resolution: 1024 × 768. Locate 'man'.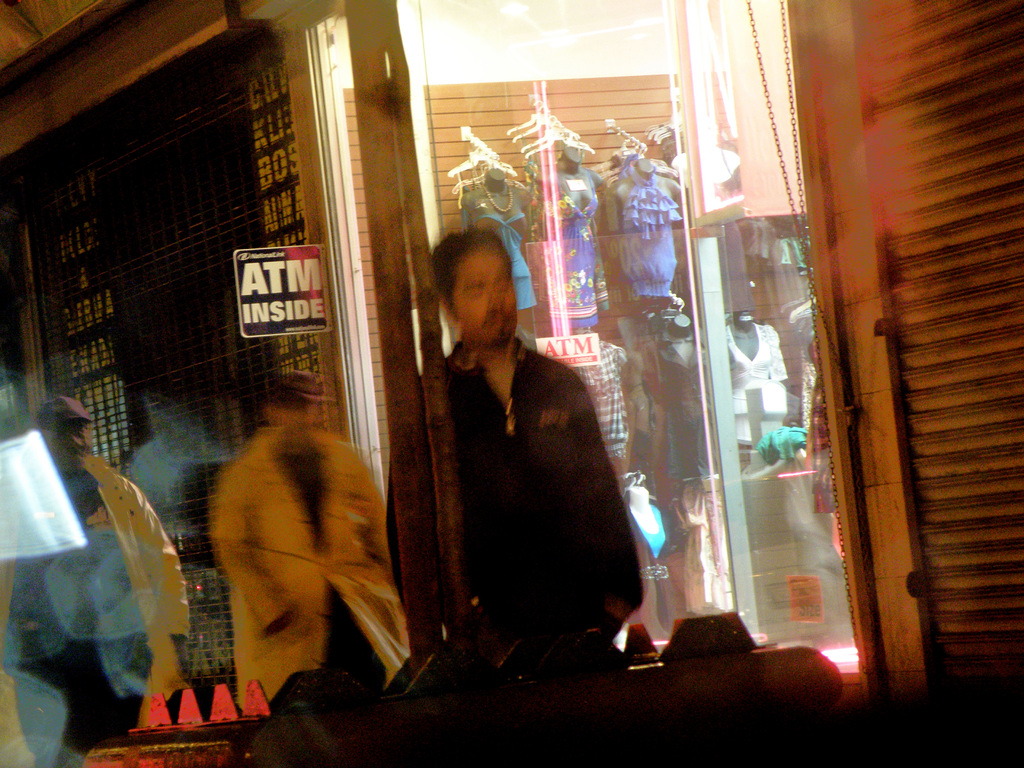
{"left": 207, "top": 366, "right": 397, "bottom": 710}.
